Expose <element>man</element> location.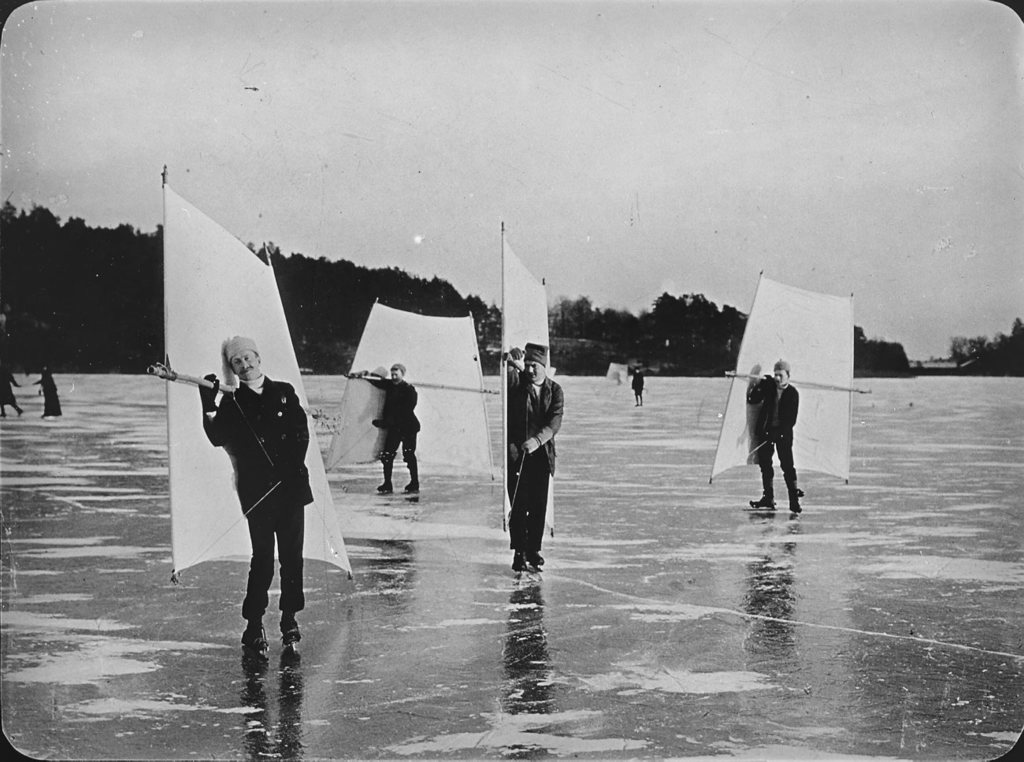
Exposed at box=[344, 362, 420, 495].
